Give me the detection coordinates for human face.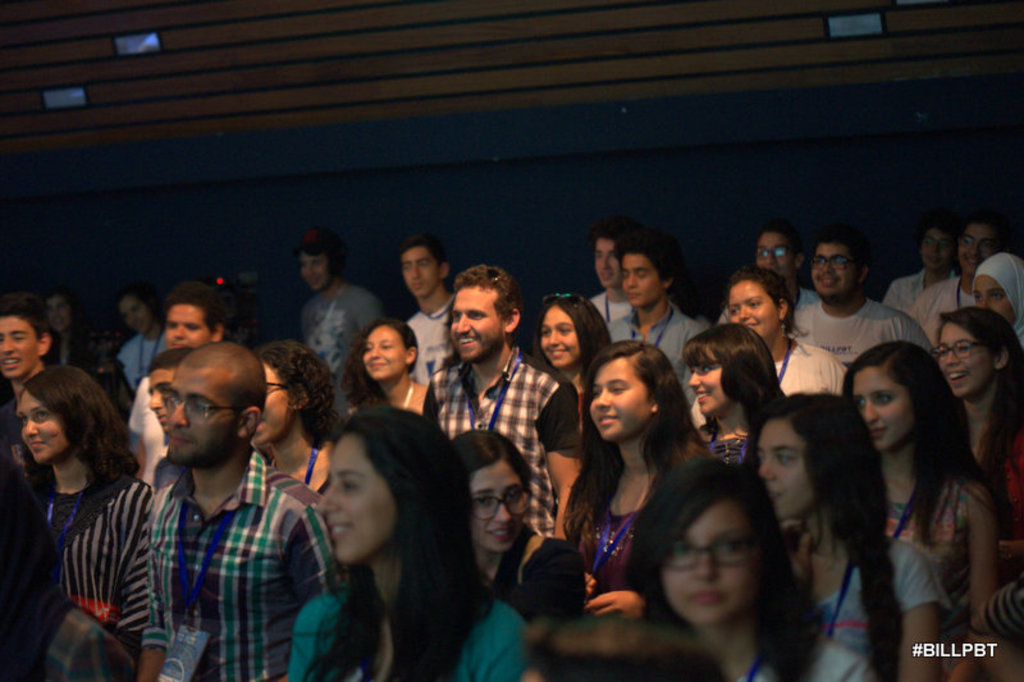
box=[957, 220, 998, 271].
